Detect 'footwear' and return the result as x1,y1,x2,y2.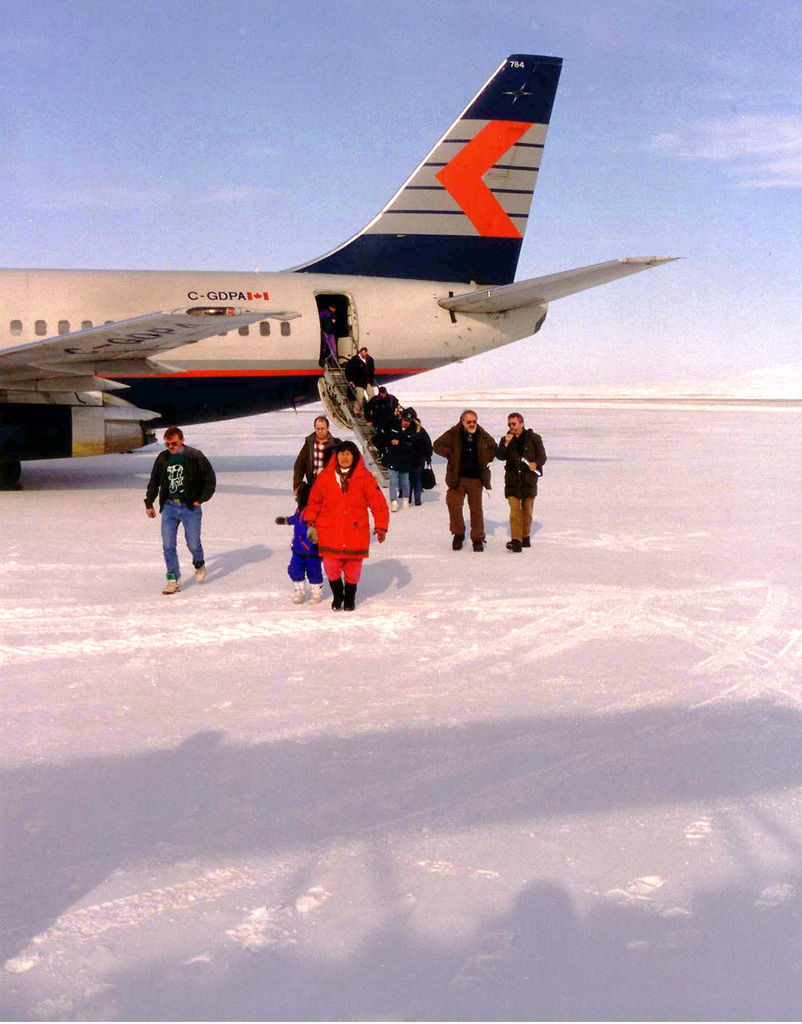
472,536,485,555.
